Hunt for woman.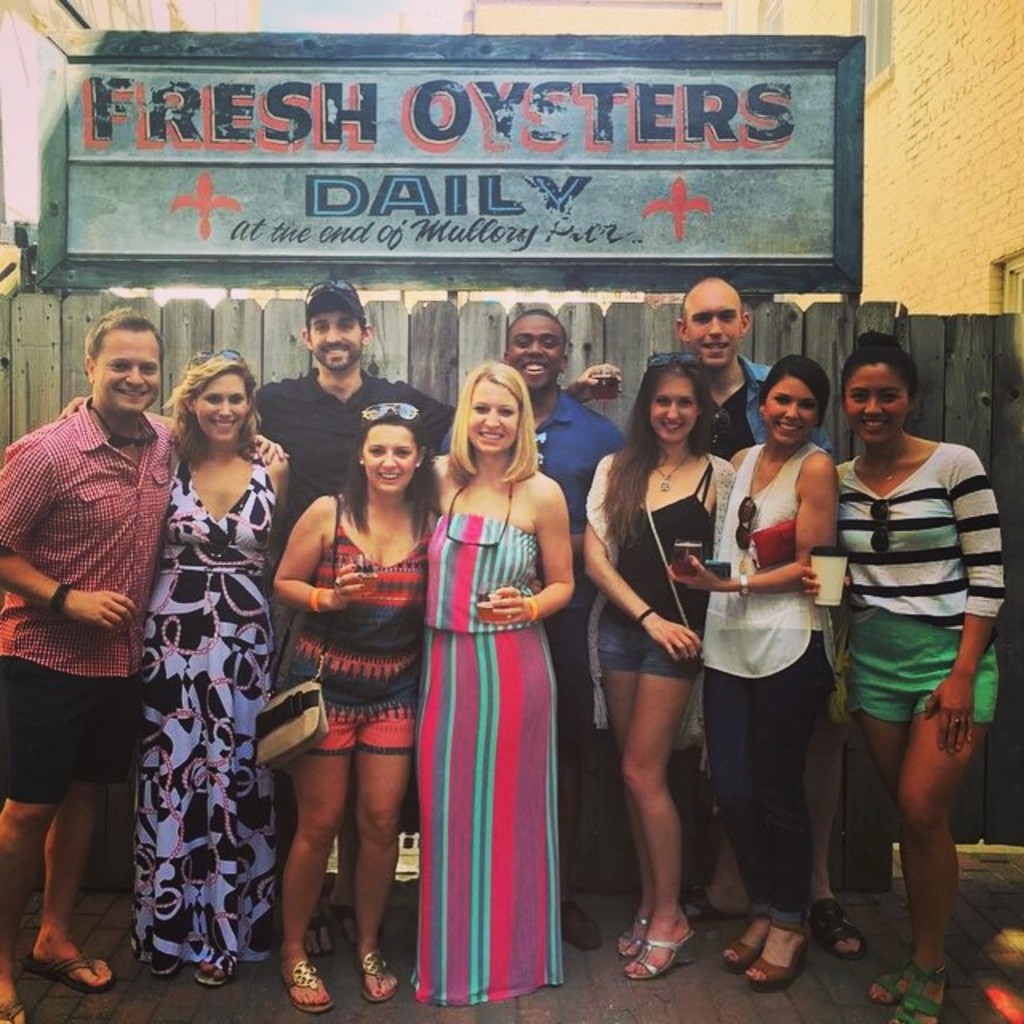
Hunted down at crop(659, 352, 838, 981).
